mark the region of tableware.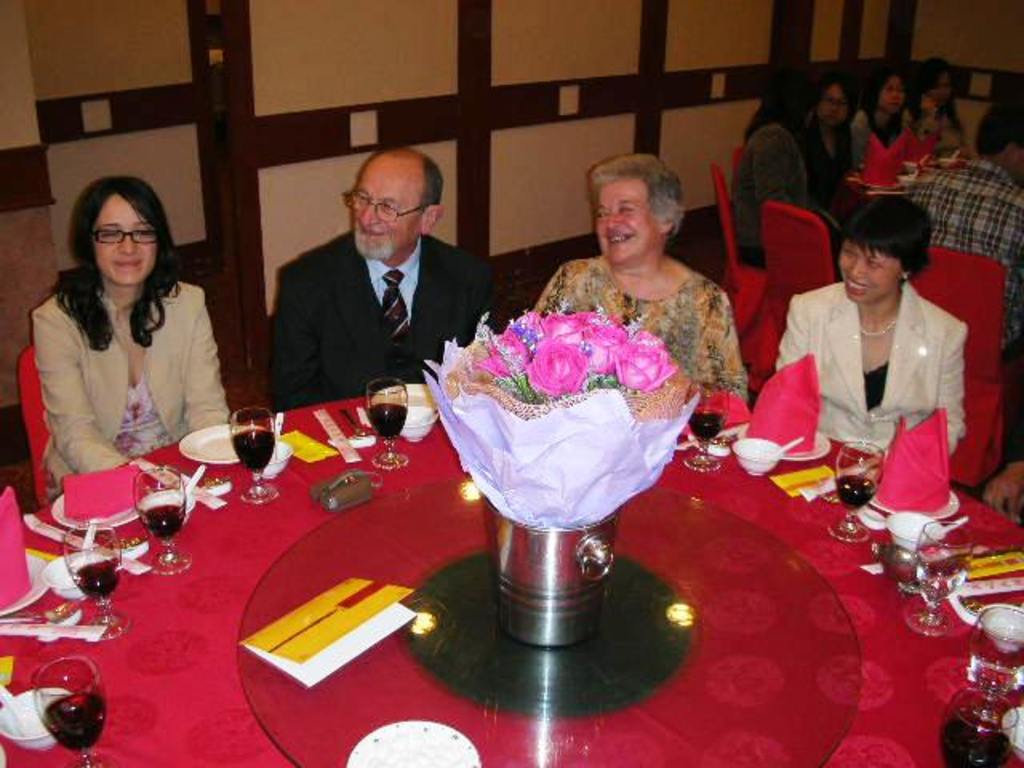
Region: left=232, top=406, right=275, bottom=498.
